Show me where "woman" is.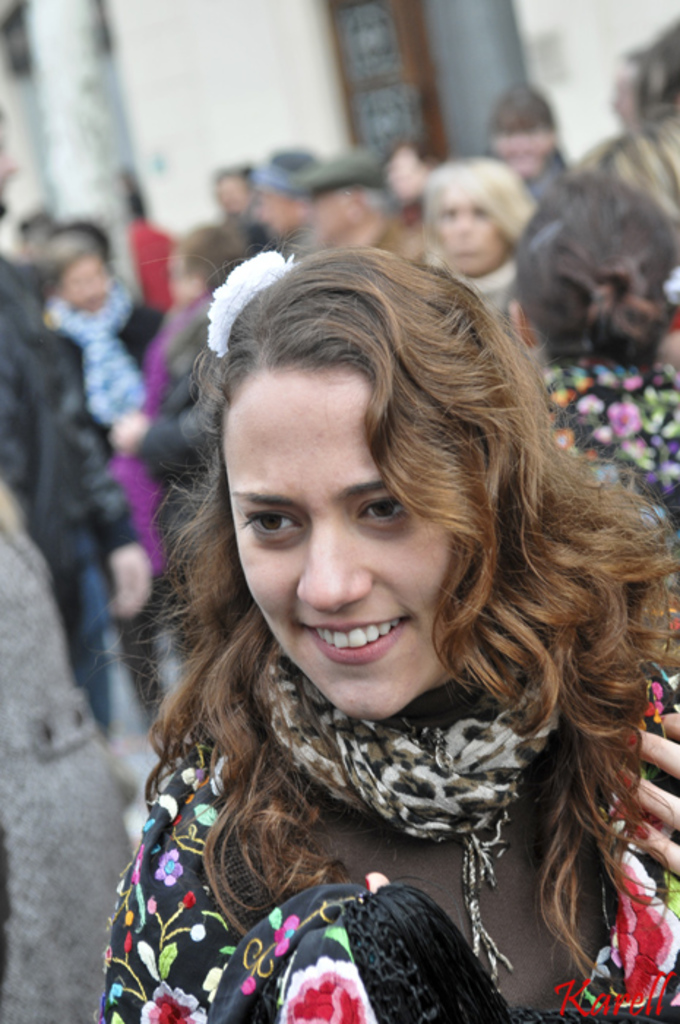
"woman" is at x1=478 y1=82 x2=569 y2=212.
